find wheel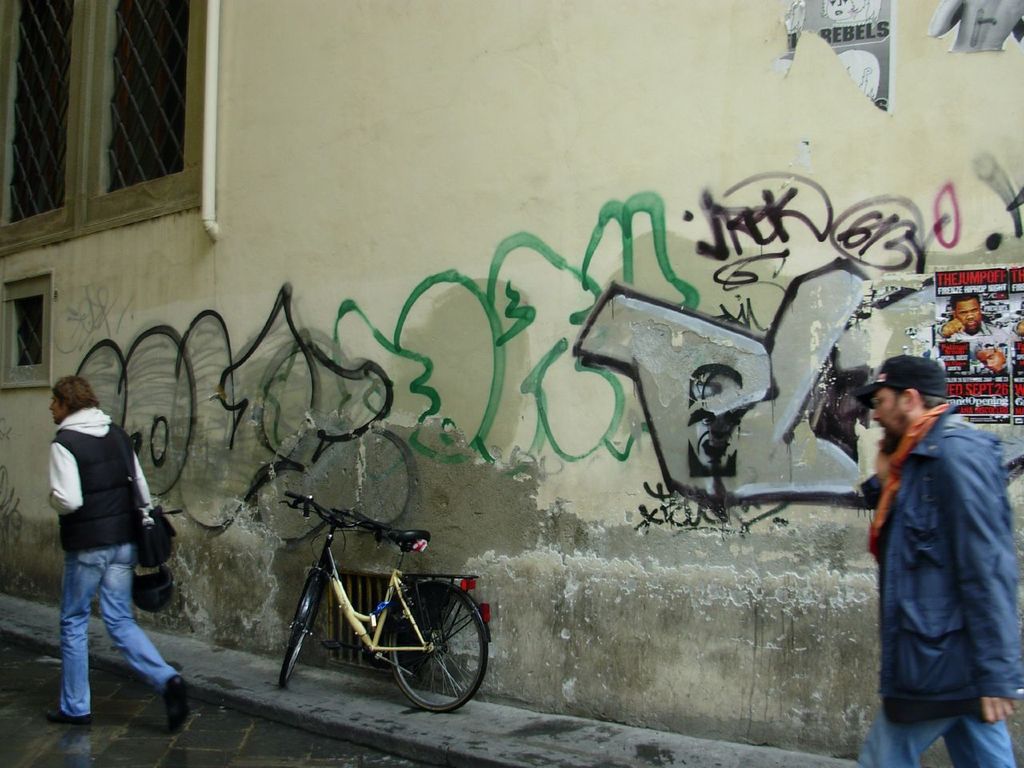
<region>278, 568, 322, 690</region>
